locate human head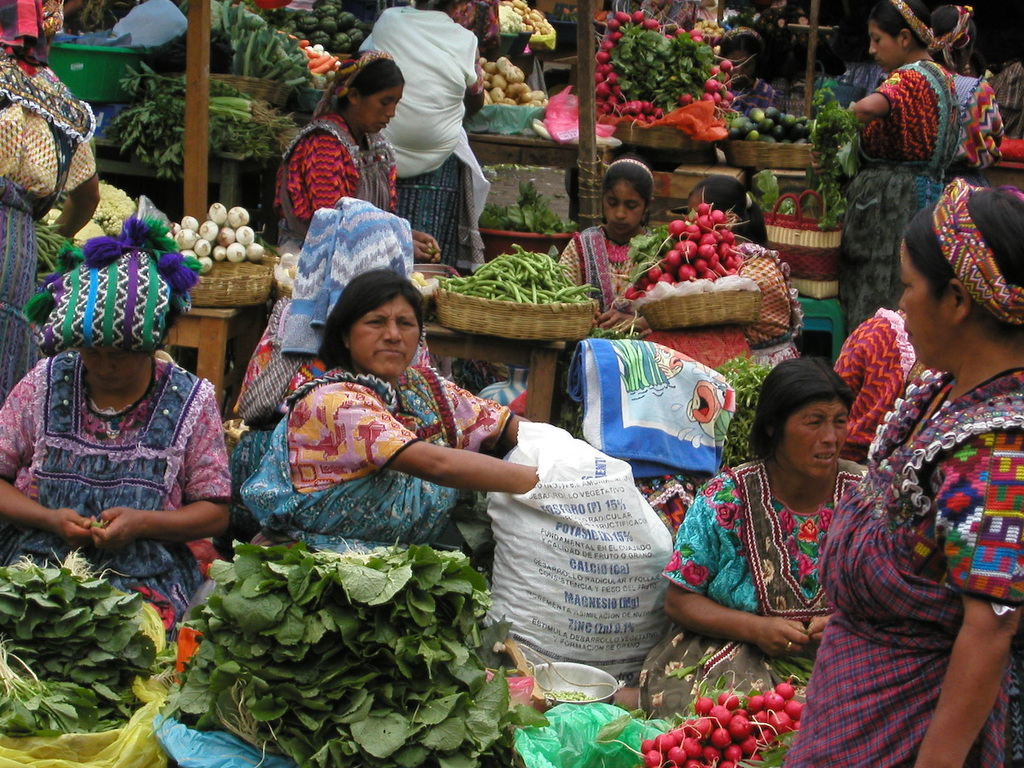
crop(23, 212, 204, 398)
